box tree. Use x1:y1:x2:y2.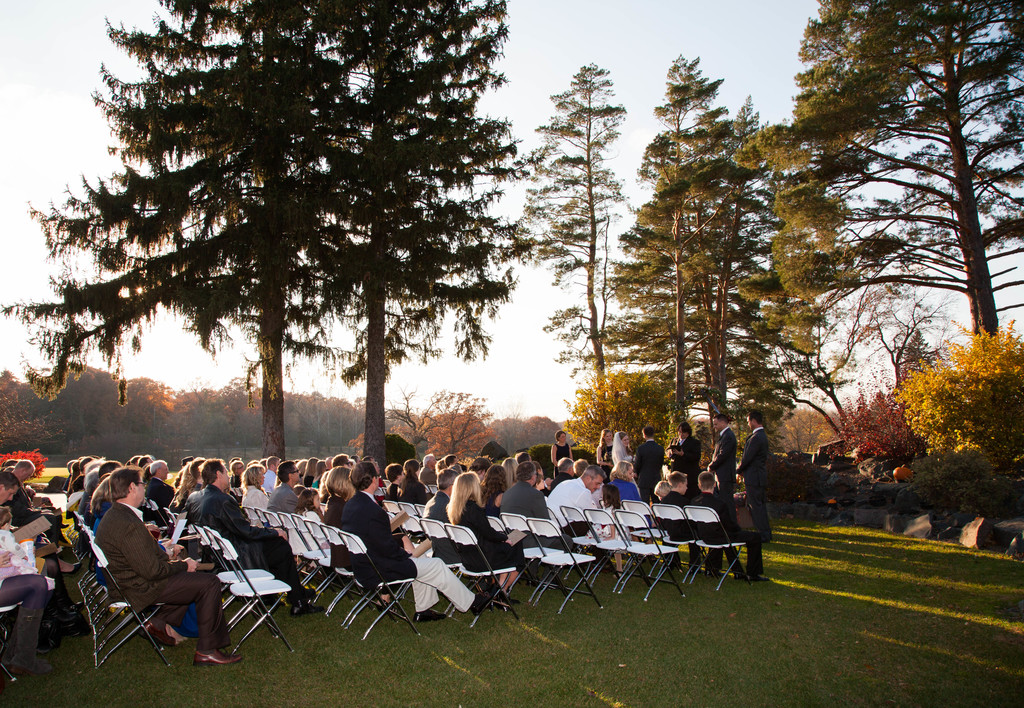
263:0:527:478.
